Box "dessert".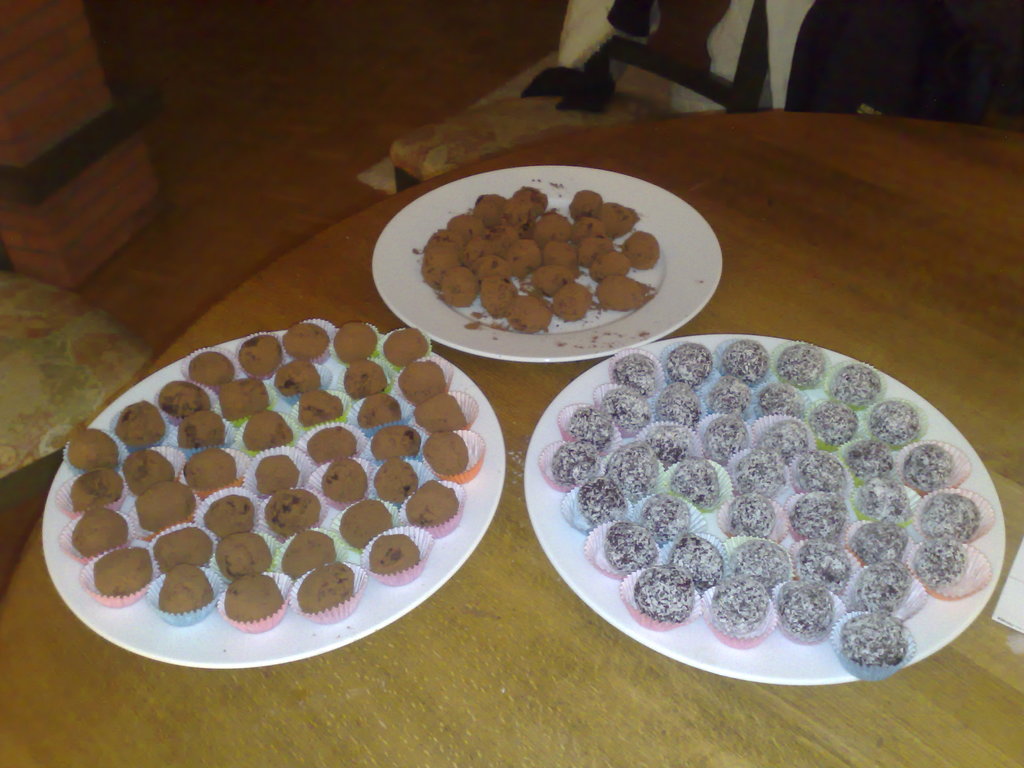
(227, 569, 277, 623).
